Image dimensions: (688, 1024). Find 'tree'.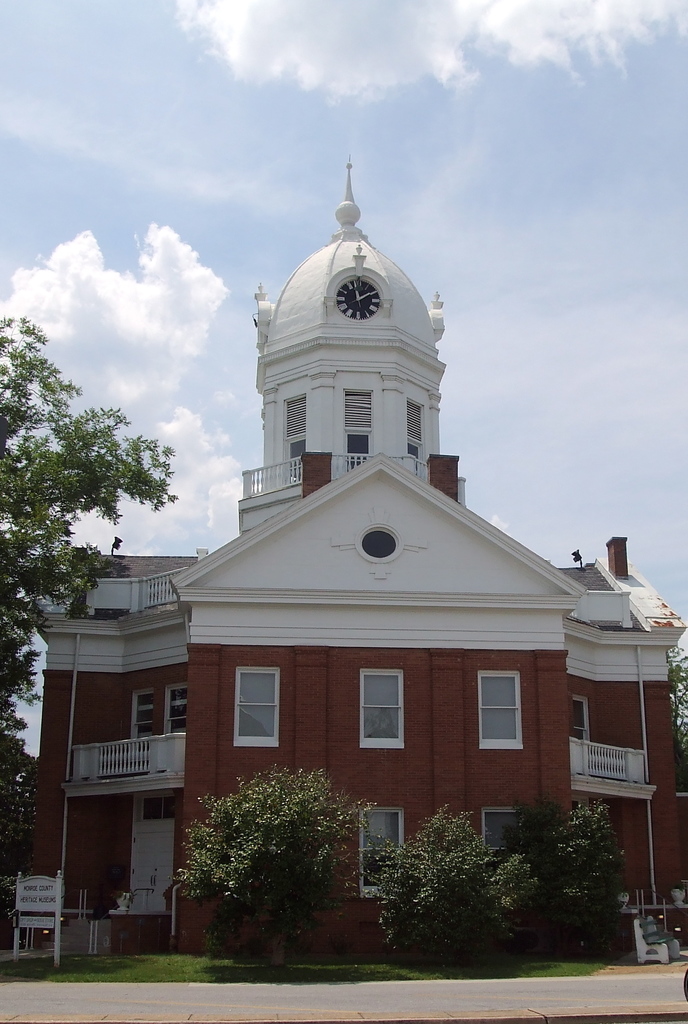
[661, 641, 687, 799].
